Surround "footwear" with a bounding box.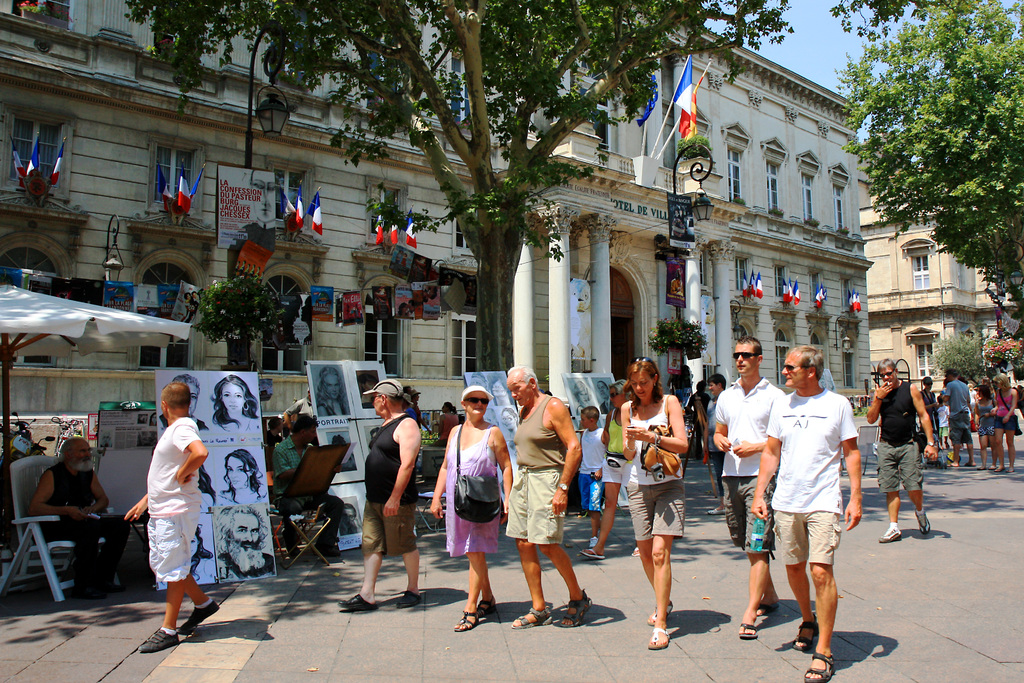
left=647, top=604, right=657, bottom=618.
